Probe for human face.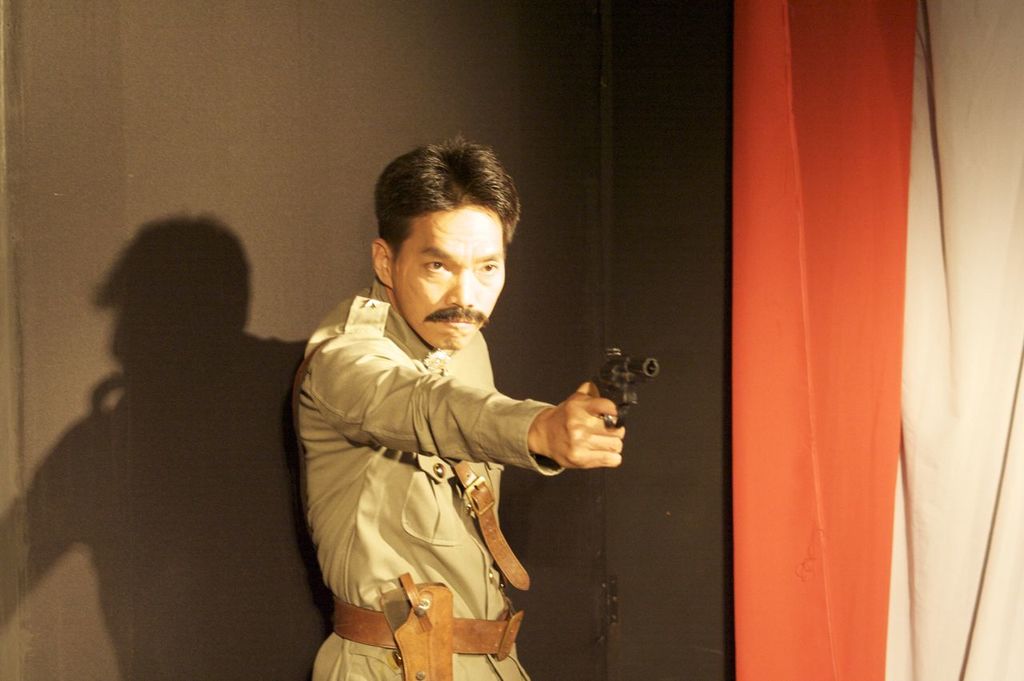
Probe result: left=393, top=202, right=503, bottom=349.
